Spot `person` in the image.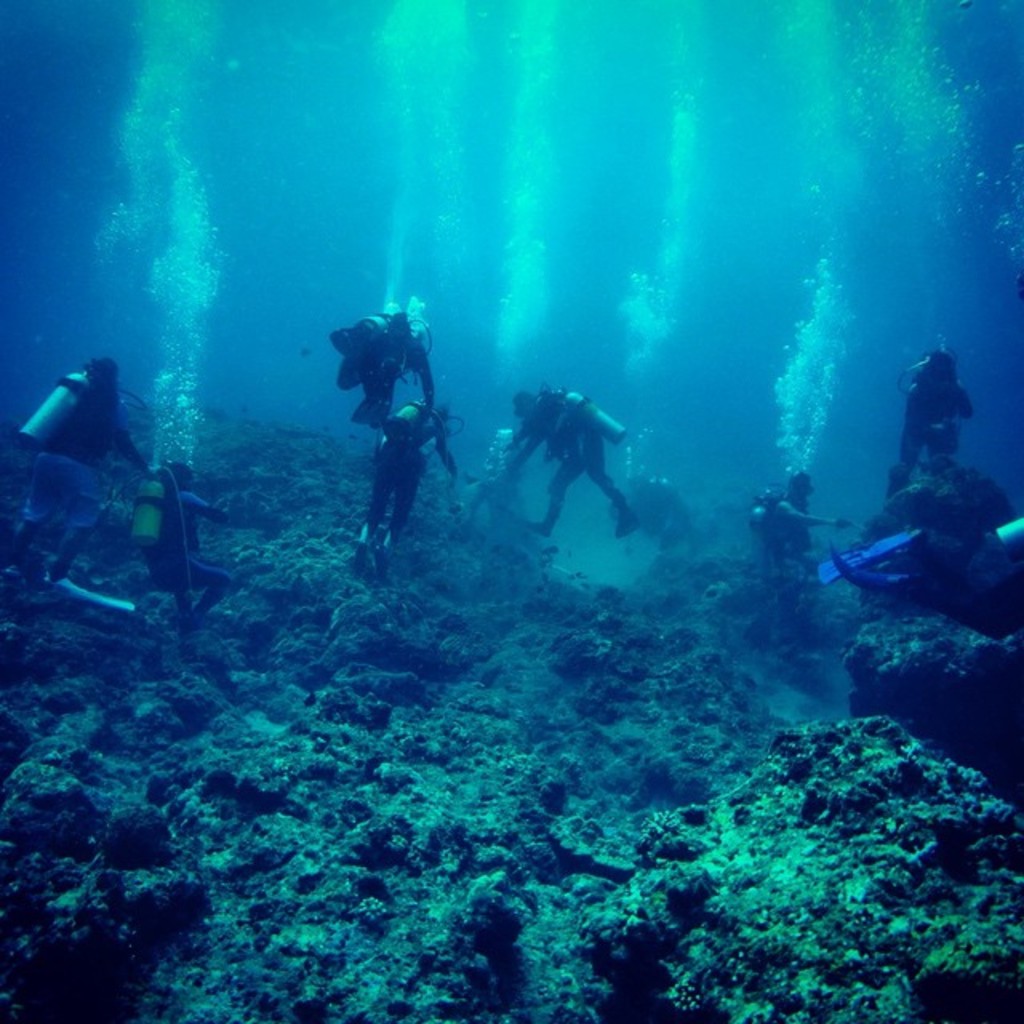
`person` found at <region>890, 347, 966, 498</region>.
